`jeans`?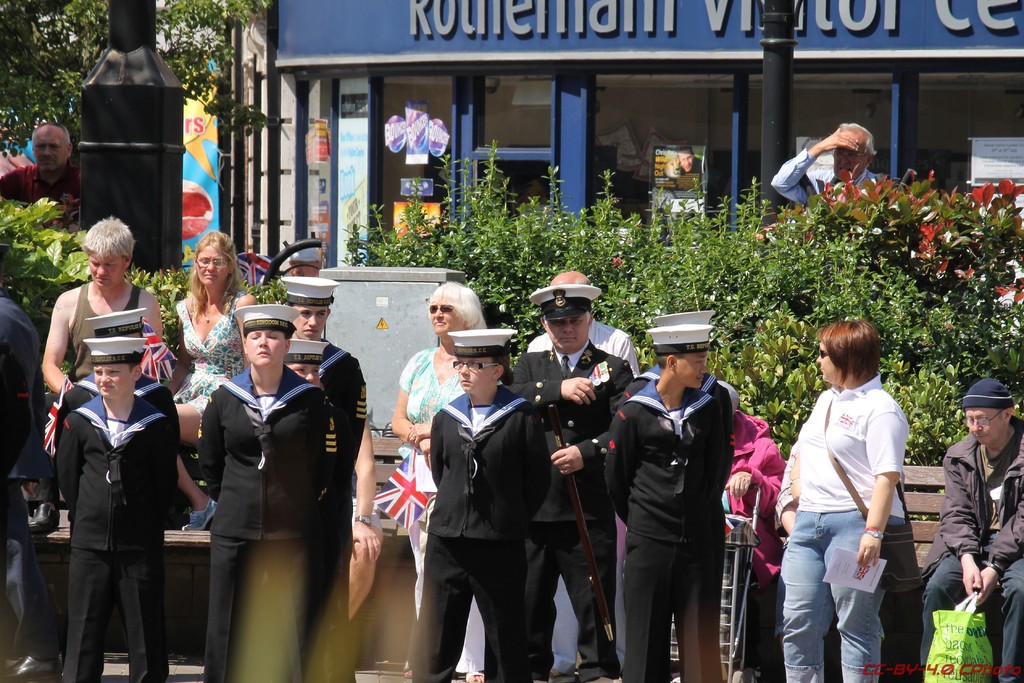
{"left": 786, "top": 509, "right": 906, "bottom": 680}
